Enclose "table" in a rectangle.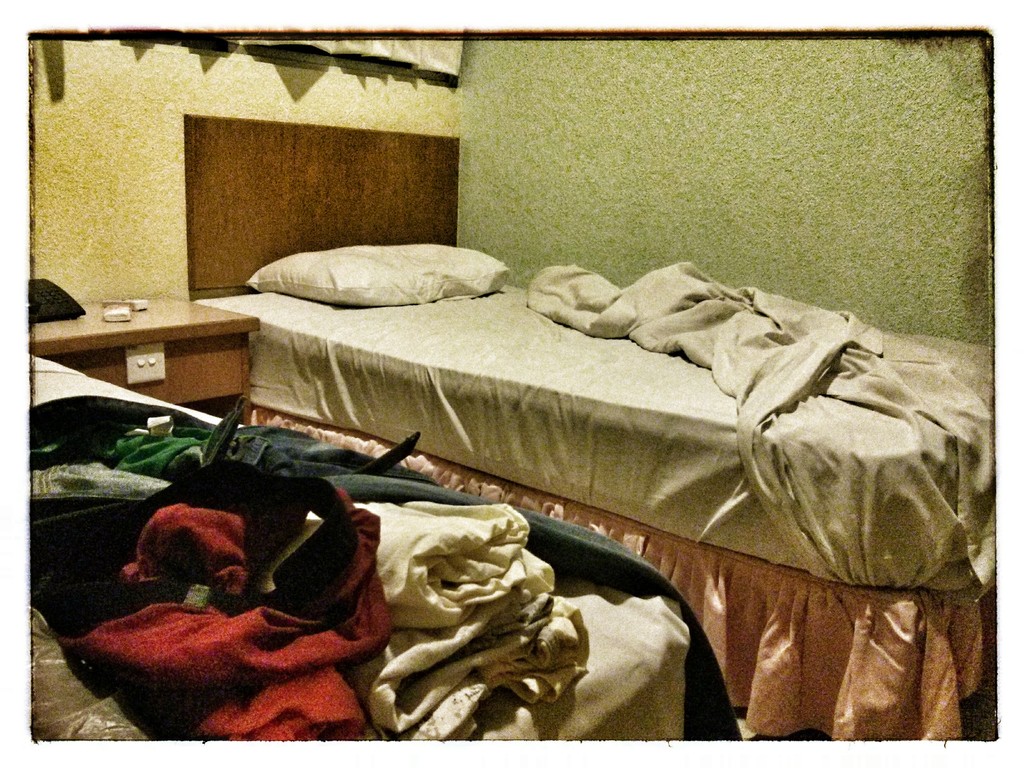
(28, 304, 263, 429).
